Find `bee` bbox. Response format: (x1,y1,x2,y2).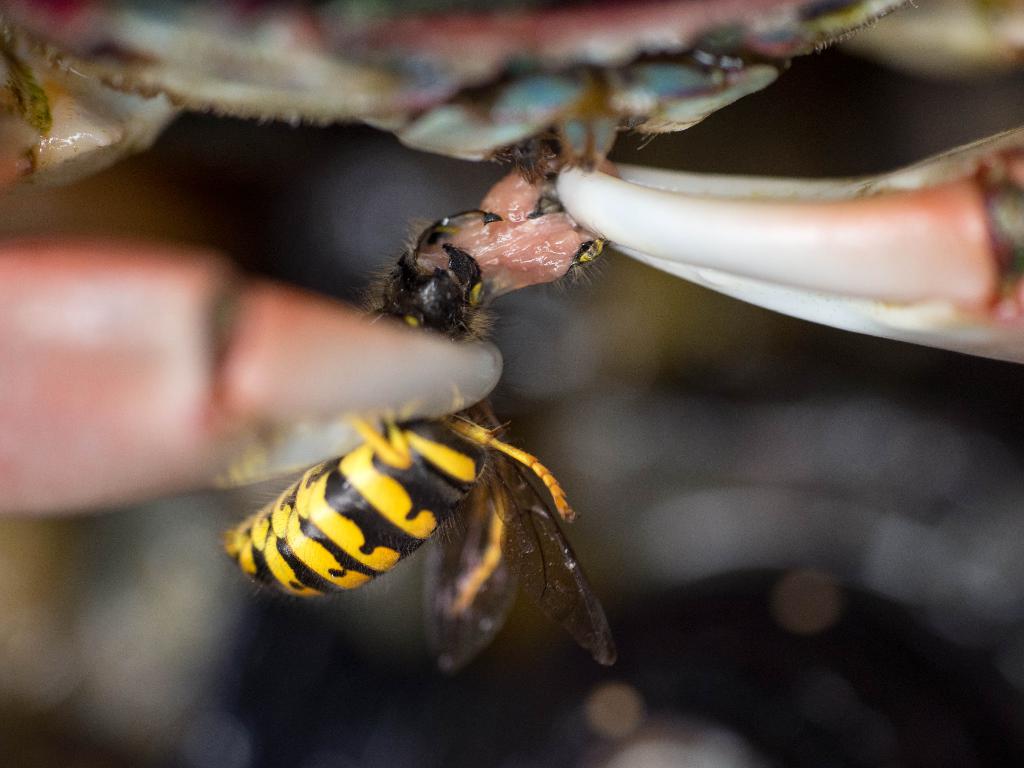
(348,216,503,432).
